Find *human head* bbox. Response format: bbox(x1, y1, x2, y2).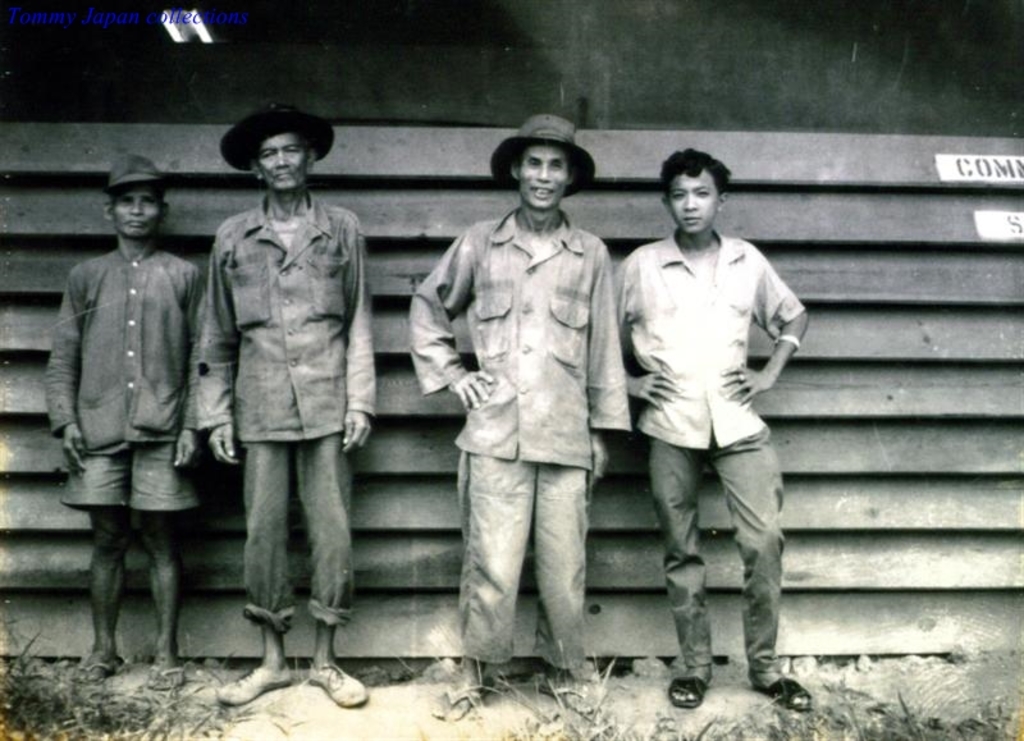
bbox(250, 120, 315, 188).
